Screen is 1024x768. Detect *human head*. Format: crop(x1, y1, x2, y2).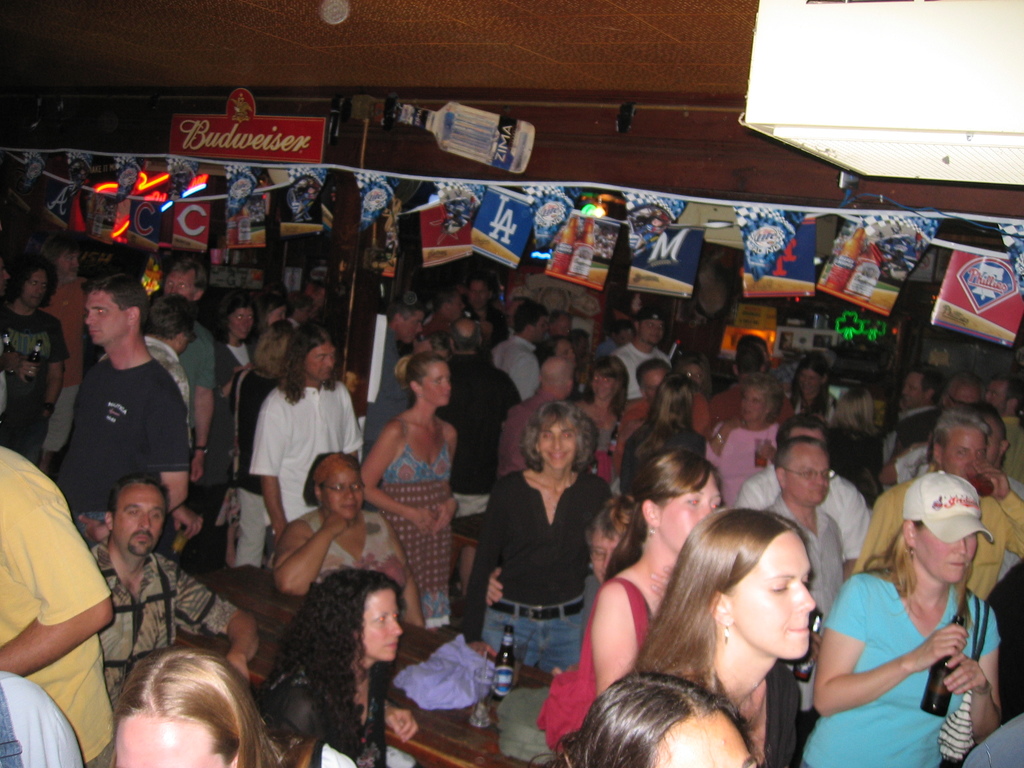
crop(973, 397, 1011, 472).
